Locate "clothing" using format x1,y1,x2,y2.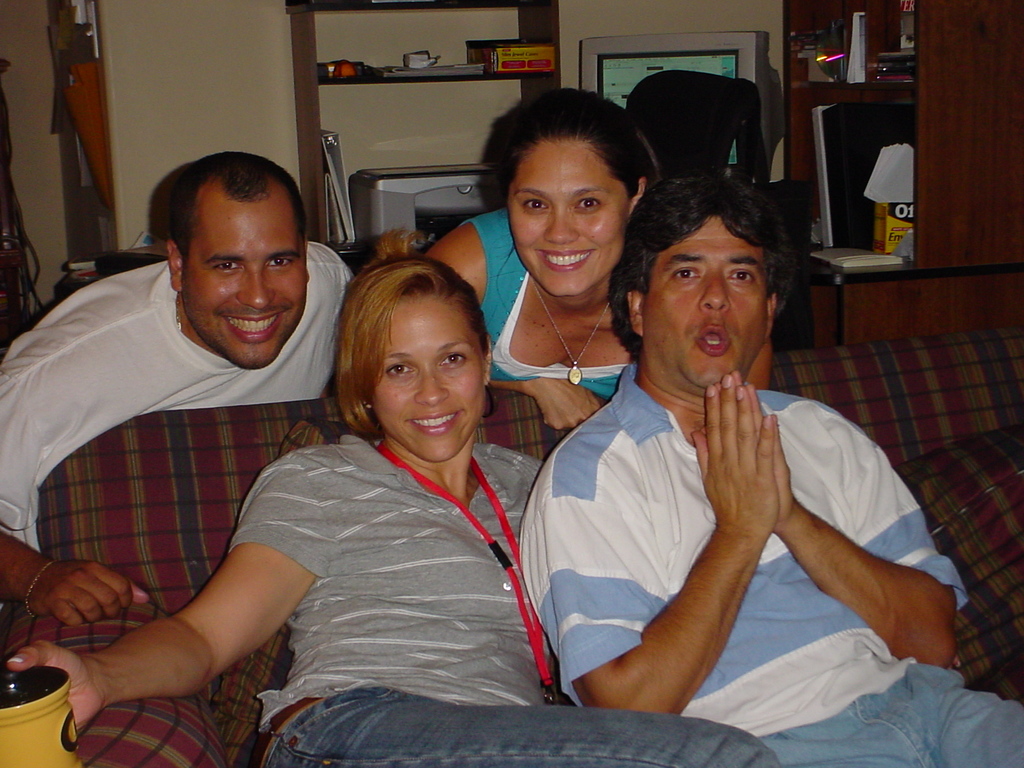
0,258,371,556.
